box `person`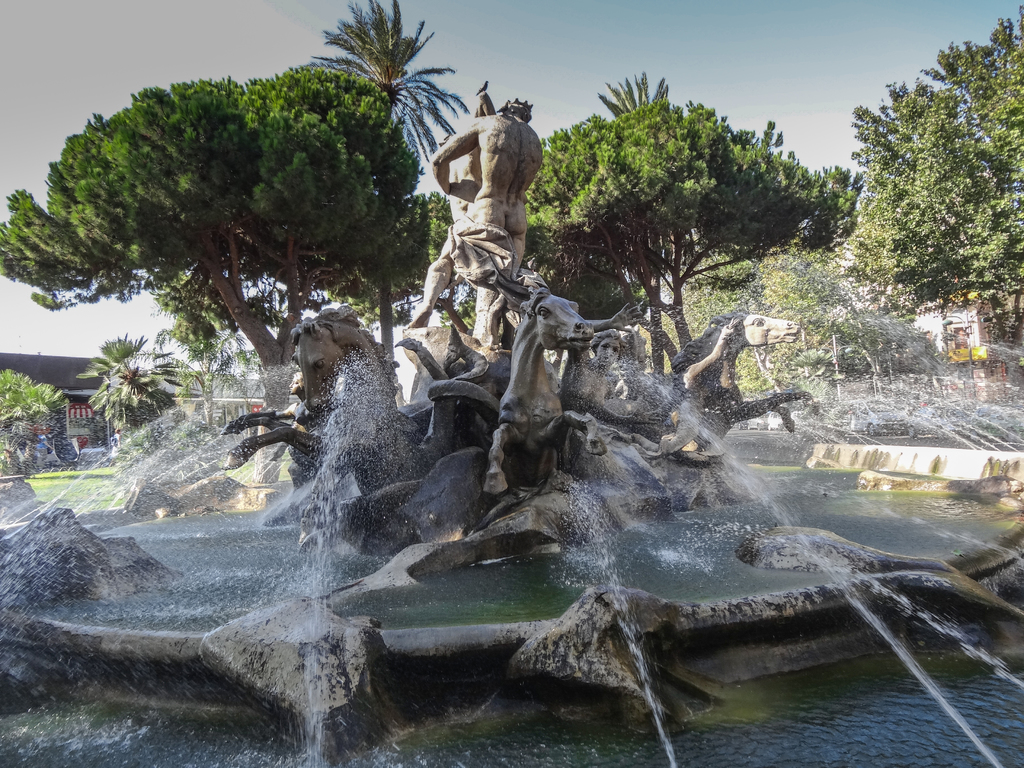
x1=416, y1=82, x2=549, y2=361
